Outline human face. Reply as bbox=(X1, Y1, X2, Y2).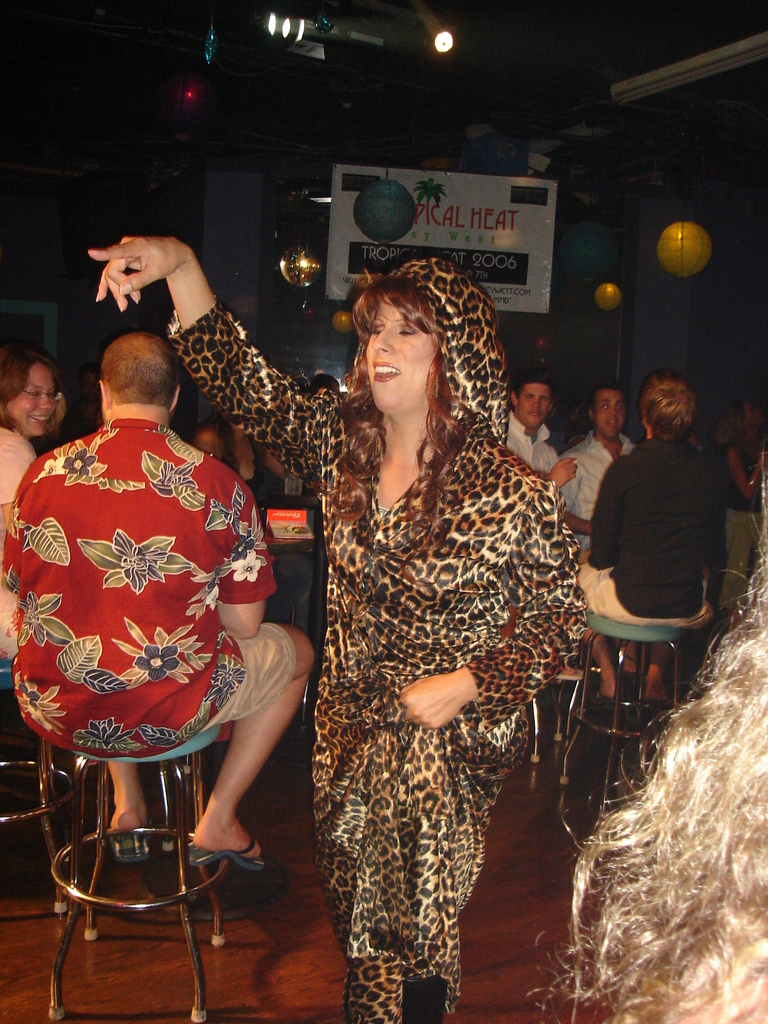
bbox=(596, 389, 623, 443).
